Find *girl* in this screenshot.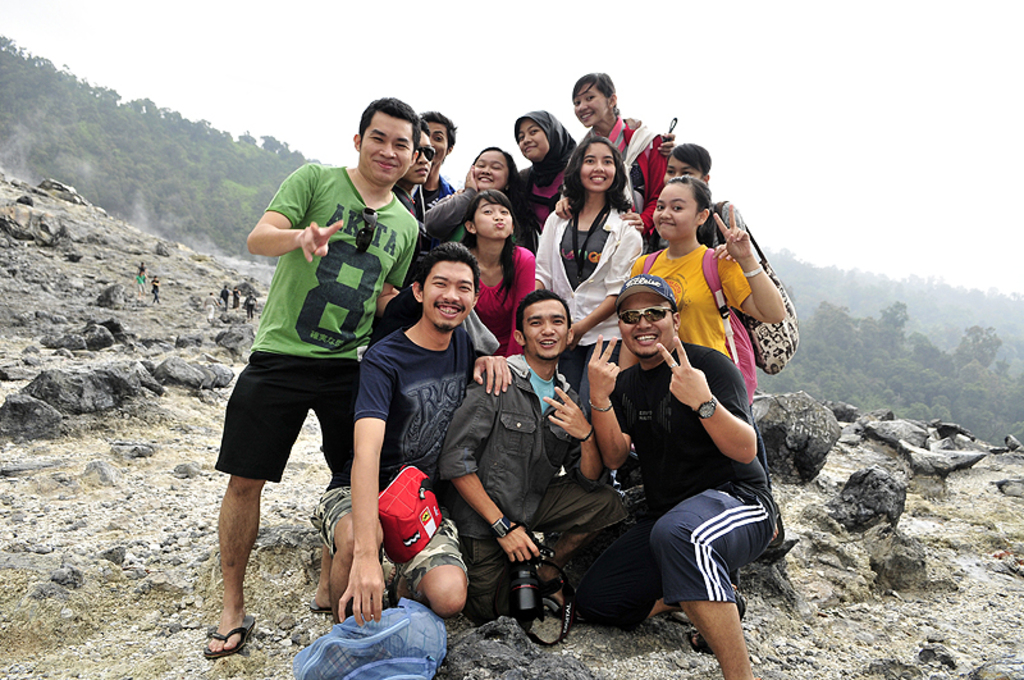
The bounding box for *girl* is 389:118:439:222.
